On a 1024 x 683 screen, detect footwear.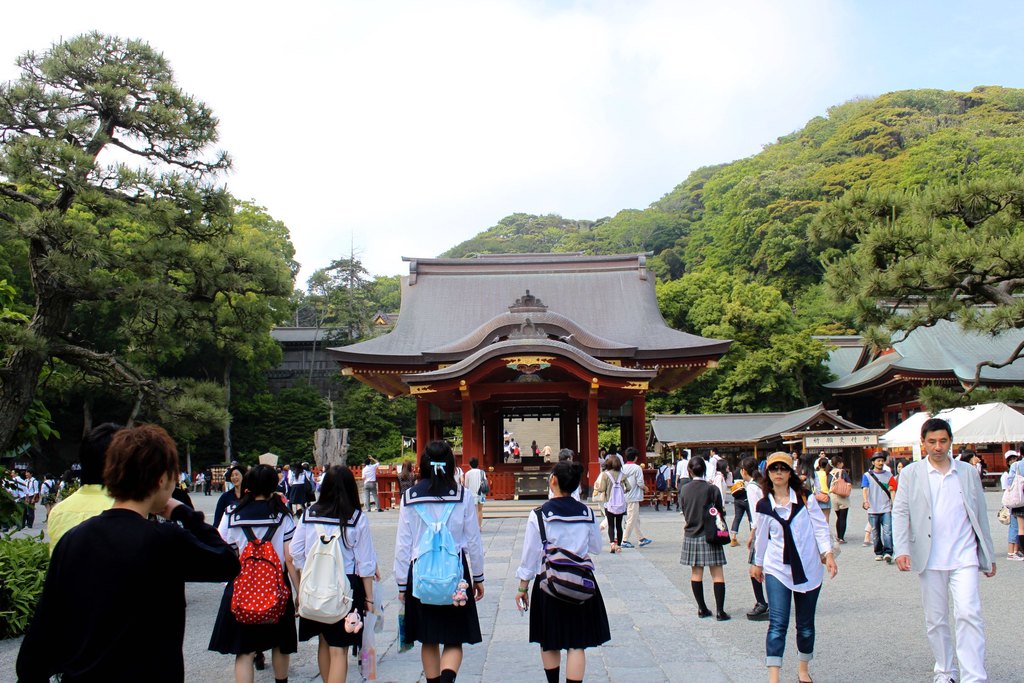
{"left": 365, "top": 509, "right": 371, "bottom": 514}.
